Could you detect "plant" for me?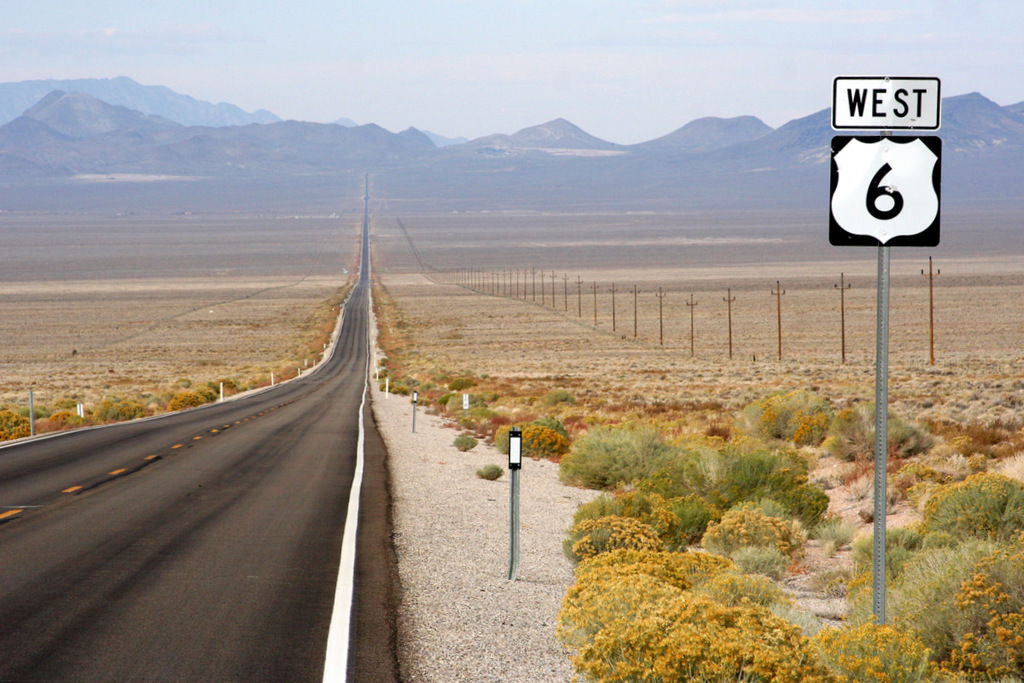
Detection result: <bbox>688, 436, 826, 501</bbox>.
